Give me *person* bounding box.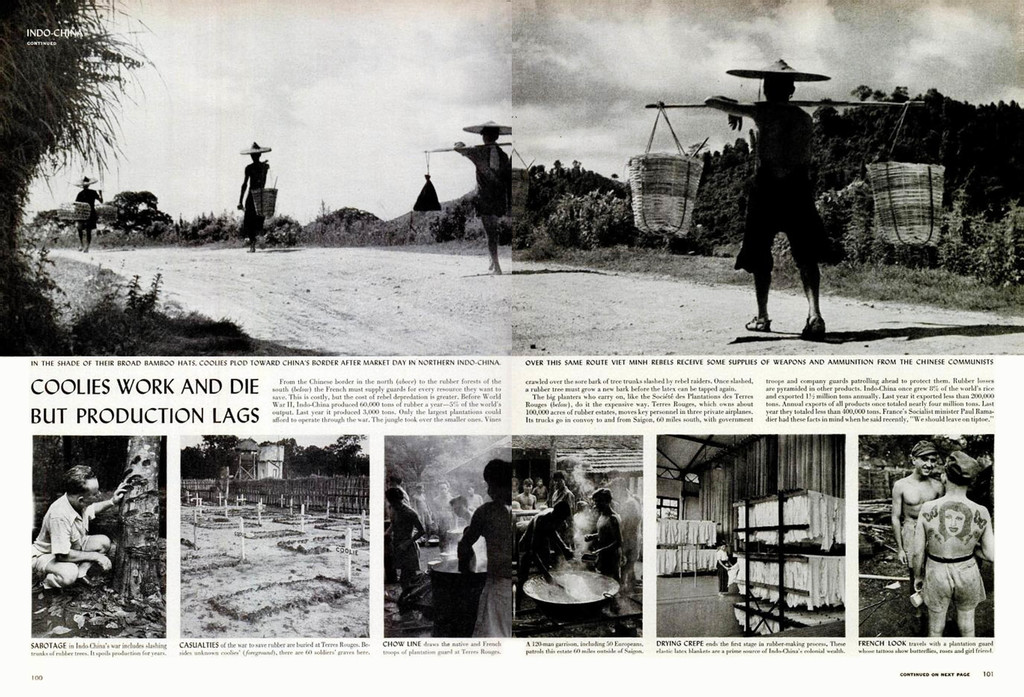
(461, 460, 516, 636).
